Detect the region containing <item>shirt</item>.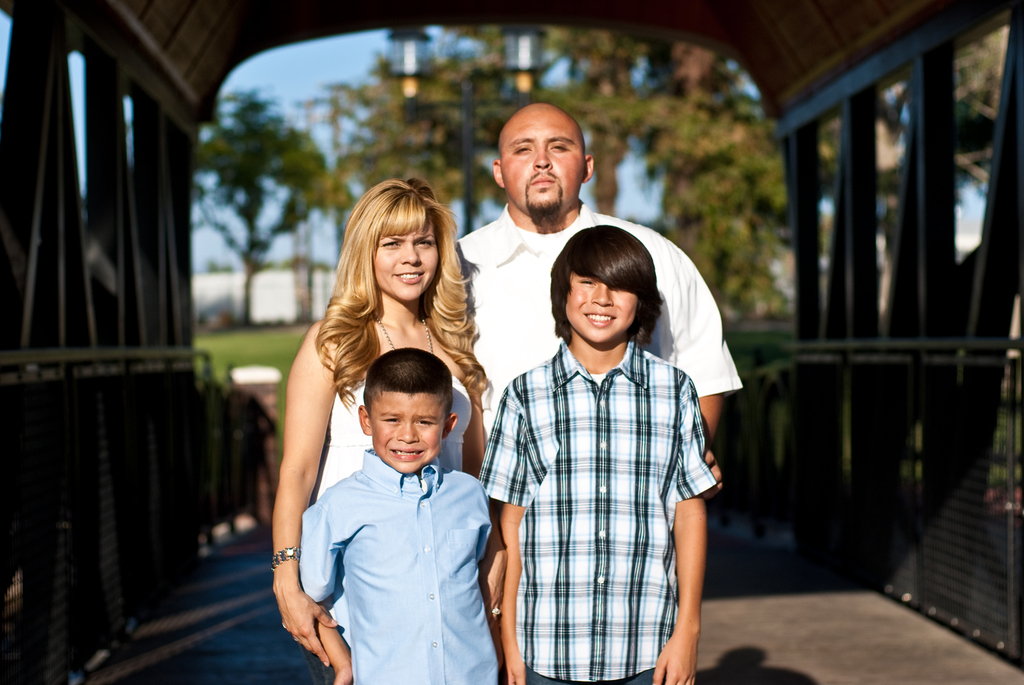
455:198:744:445.
